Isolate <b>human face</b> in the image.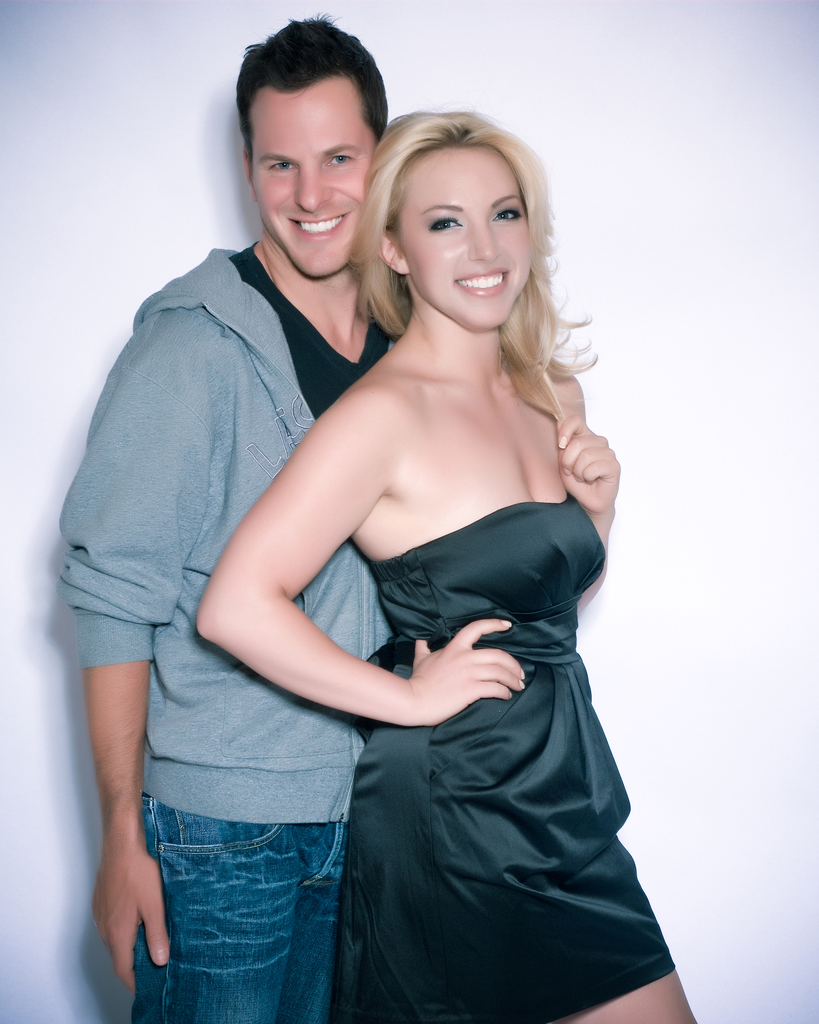
Isolated region: [x1=400, y1=140, x2=529, y2=333].
